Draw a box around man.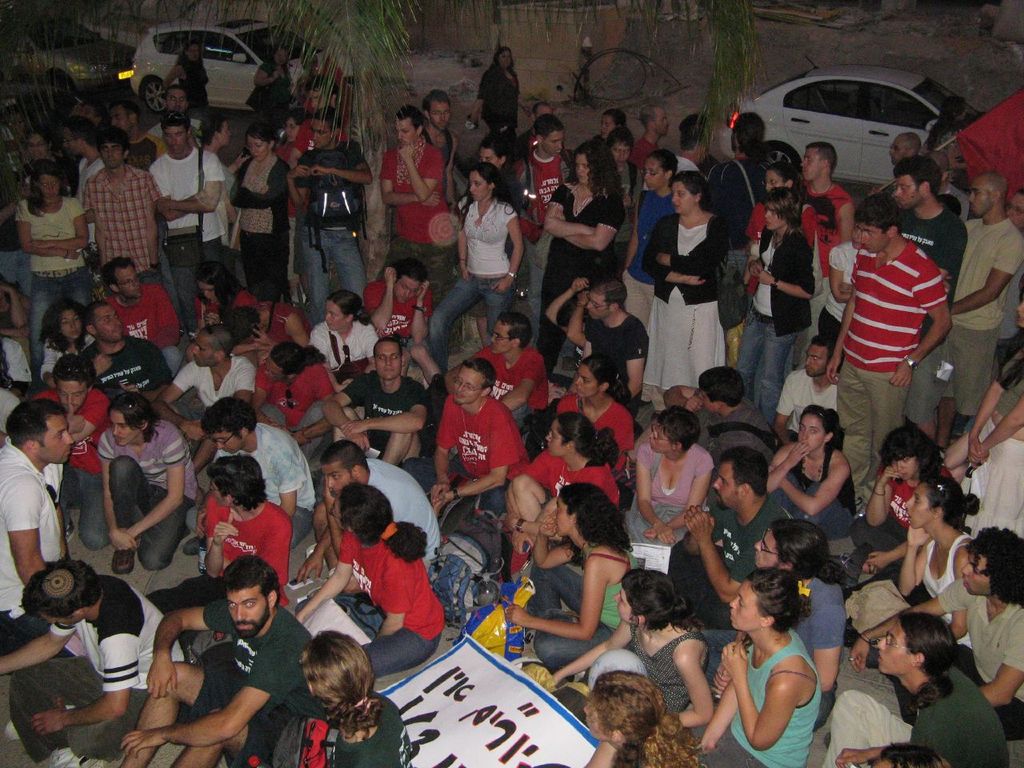
148,109,226,309.
